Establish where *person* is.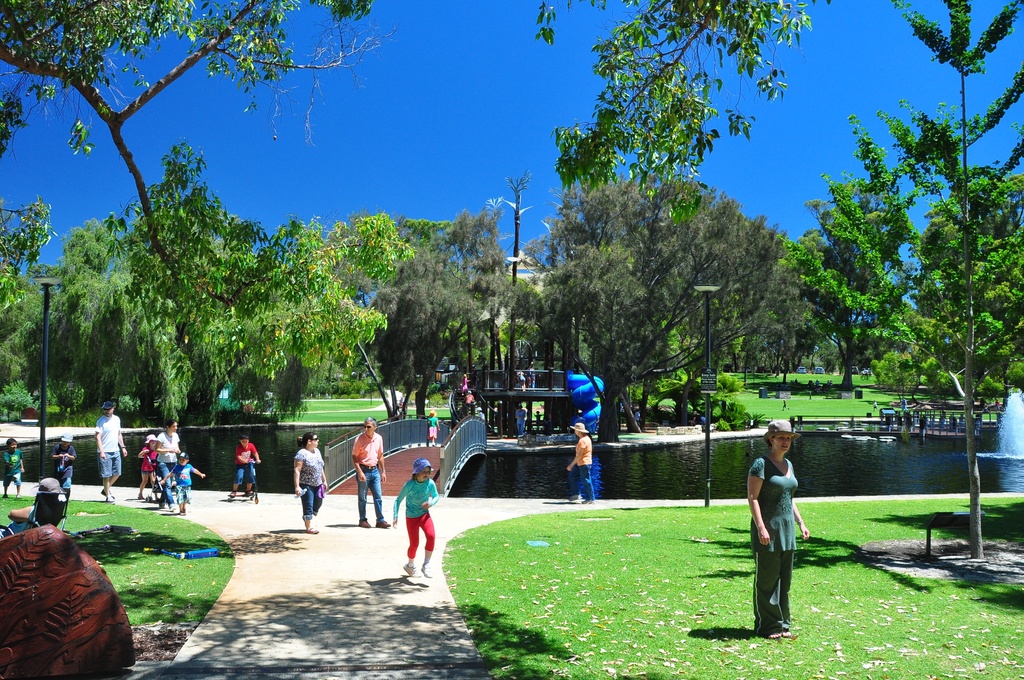
Established at select_region(154, 417, 187, 513).
